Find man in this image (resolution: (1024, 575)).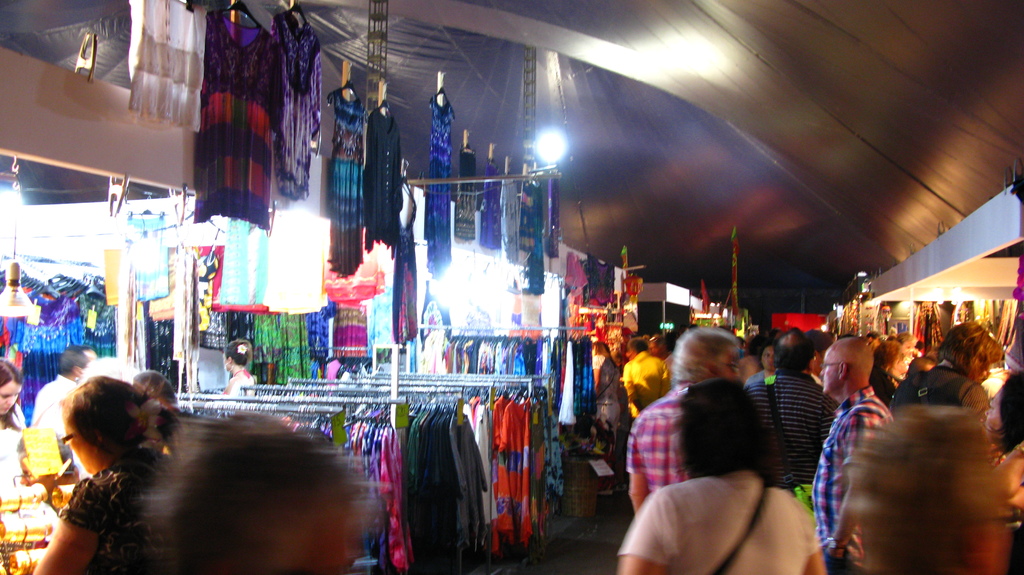
region(801, 327, 890, 569).
